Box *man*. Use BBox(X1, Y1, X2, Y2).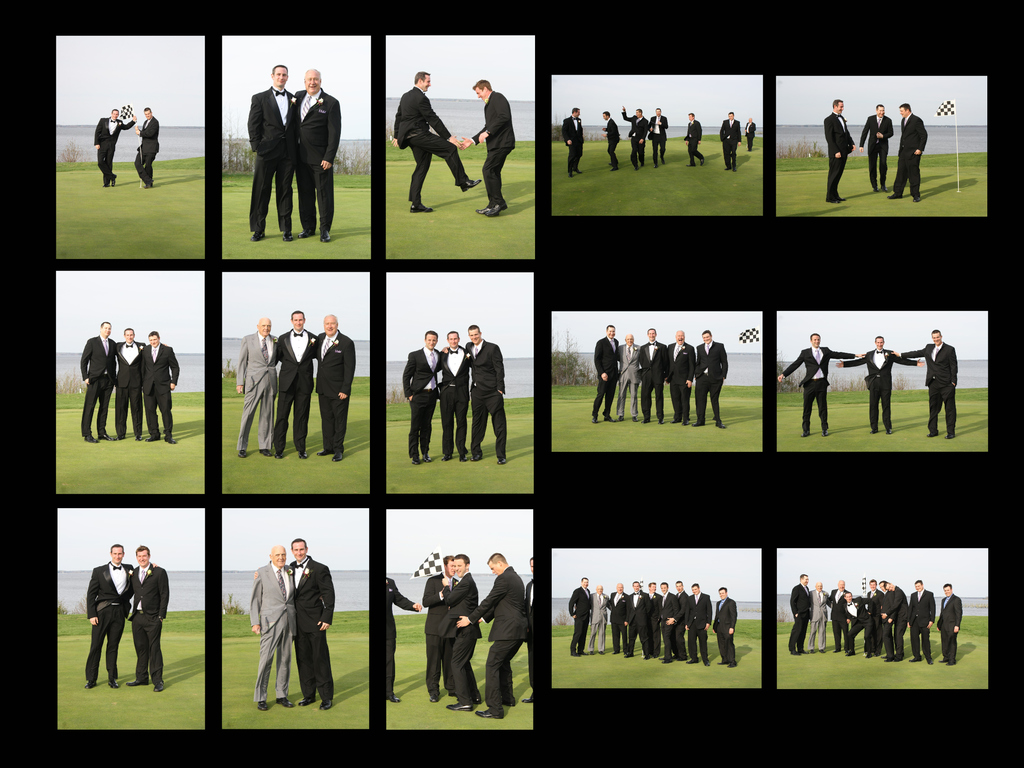
BBox(615, 323, 644, 429).
